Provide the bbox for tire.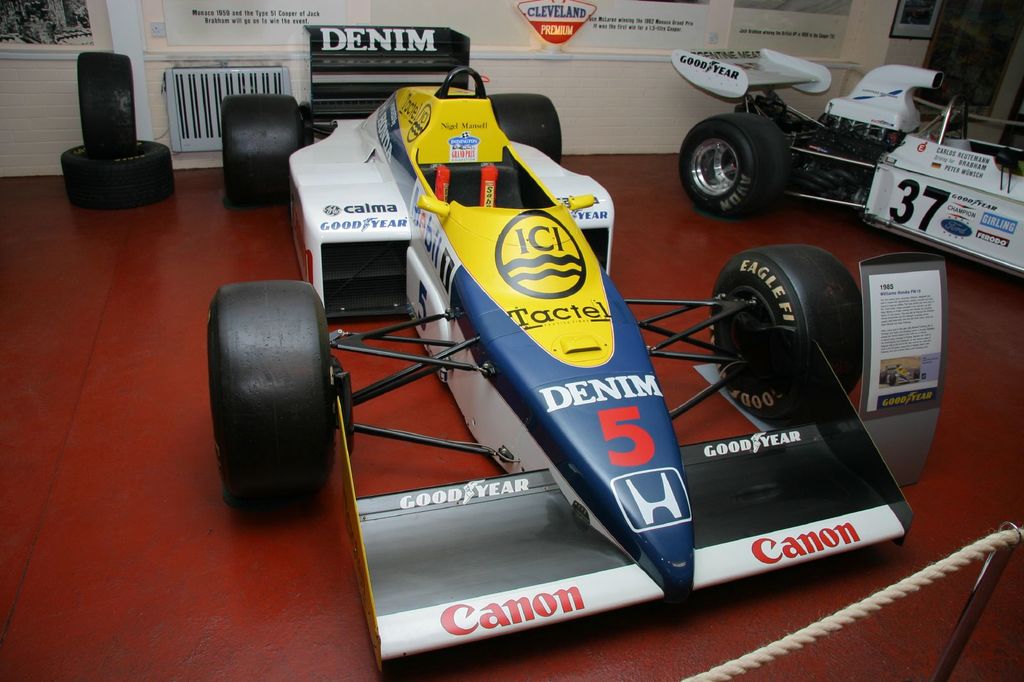
[205,266,332,535].
